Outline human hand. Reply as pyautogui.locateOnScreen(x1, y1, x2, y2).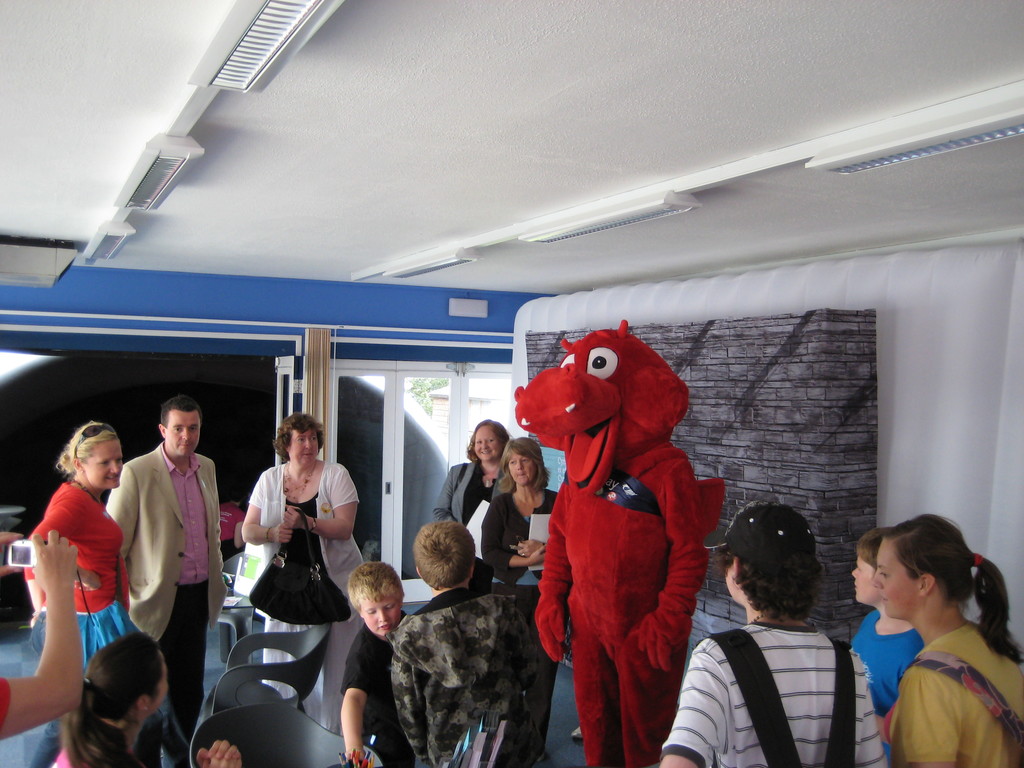
pyautogui.locateOnScreen(344, 749, 366, 760).
